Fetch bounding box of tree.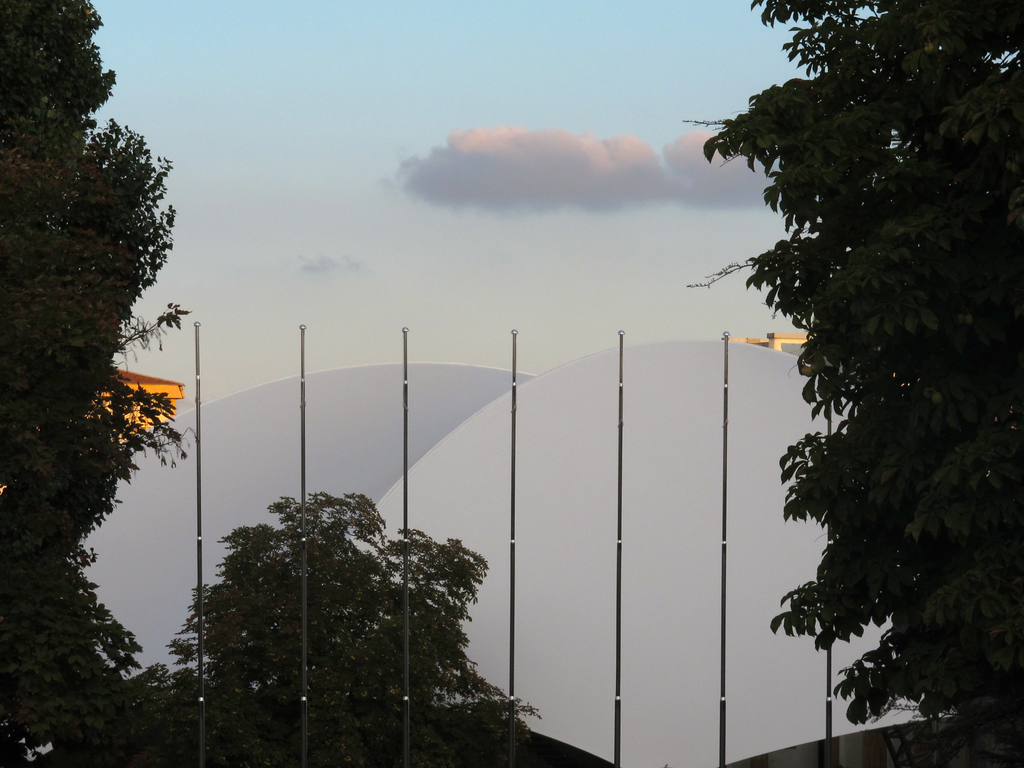
Bbox: (697, 36, 1003, 726).
